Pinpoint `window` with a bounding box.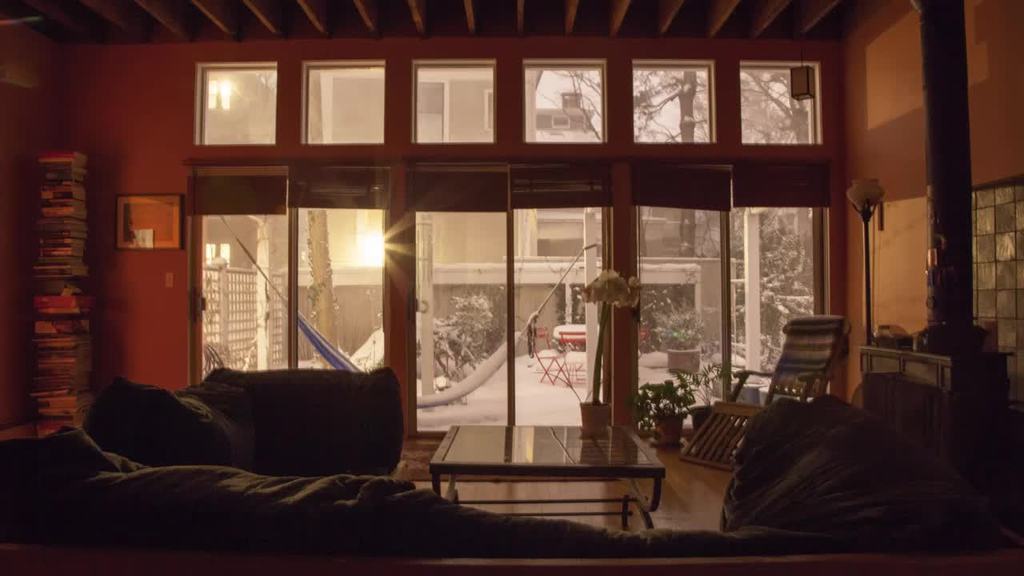
{"x1": 183, "y1": 48, "x2": 282, "y2": 155}.
